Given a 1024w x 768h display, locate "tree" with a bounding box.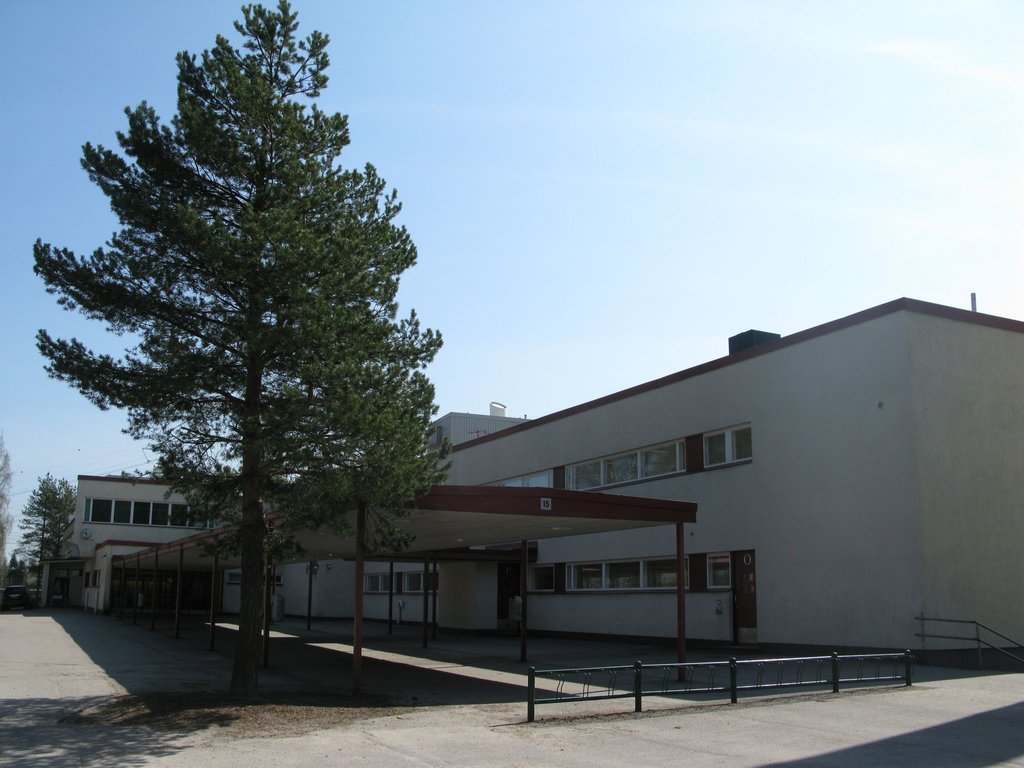
Located: 13:468:76:608.
